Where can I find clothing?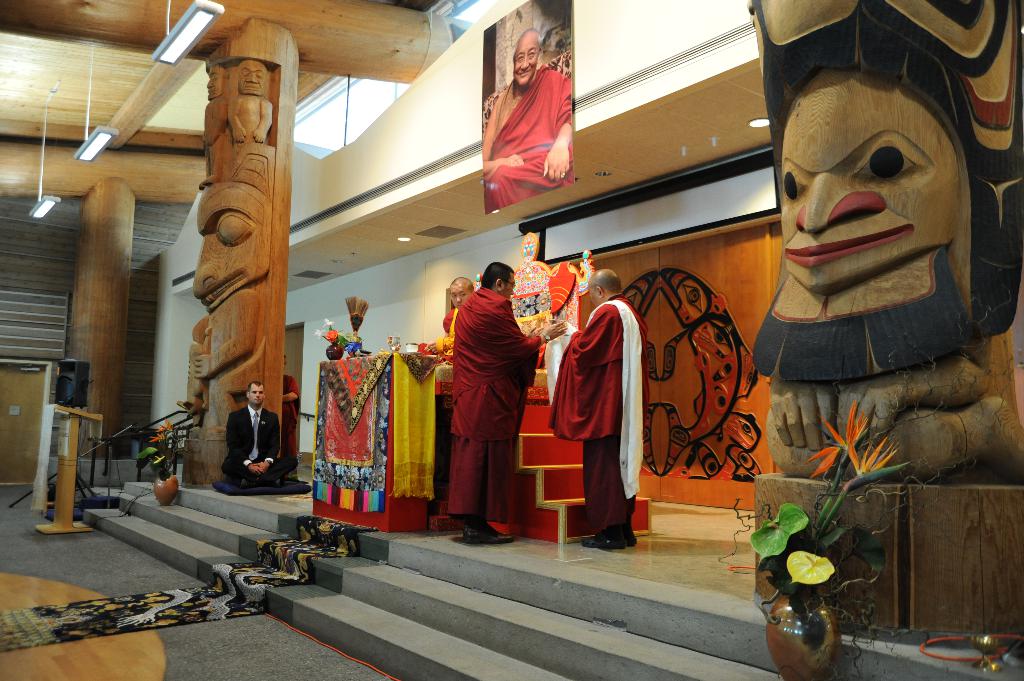
You can find it at [444,308,461,343].
